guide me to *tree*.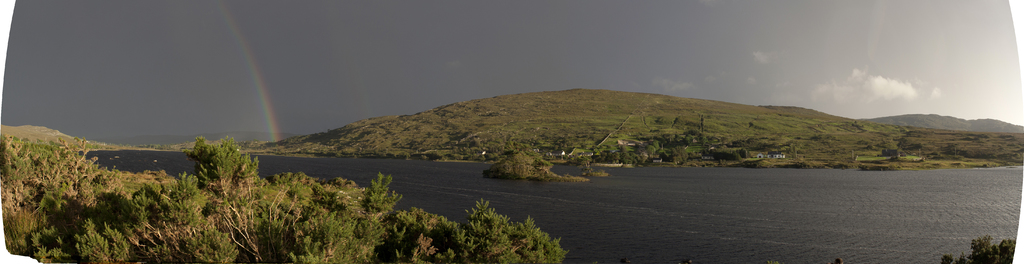
Guidance: 189, 135, 253, 208.
